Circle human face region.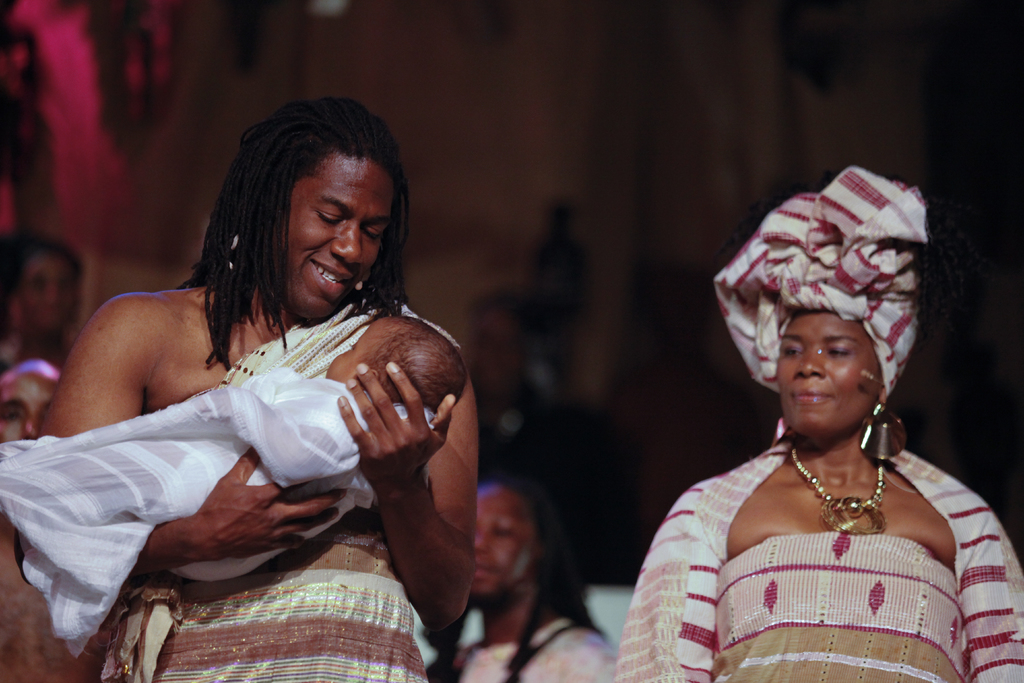
Region: region(325, 319, 396, 379).
